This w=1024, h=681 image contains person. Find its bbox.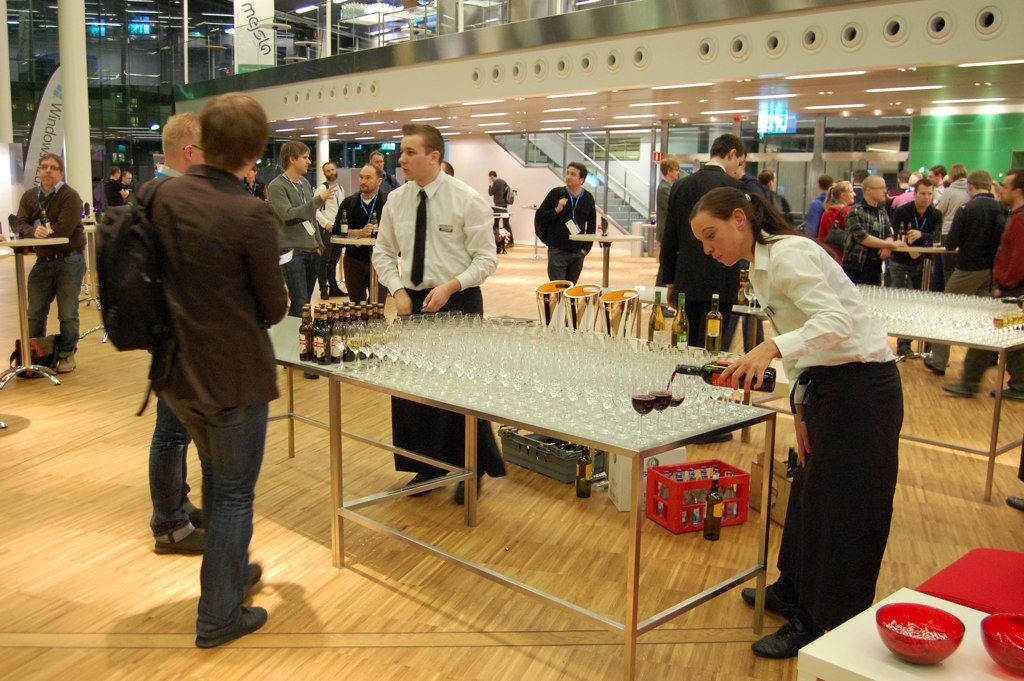
686:184:907:658.
